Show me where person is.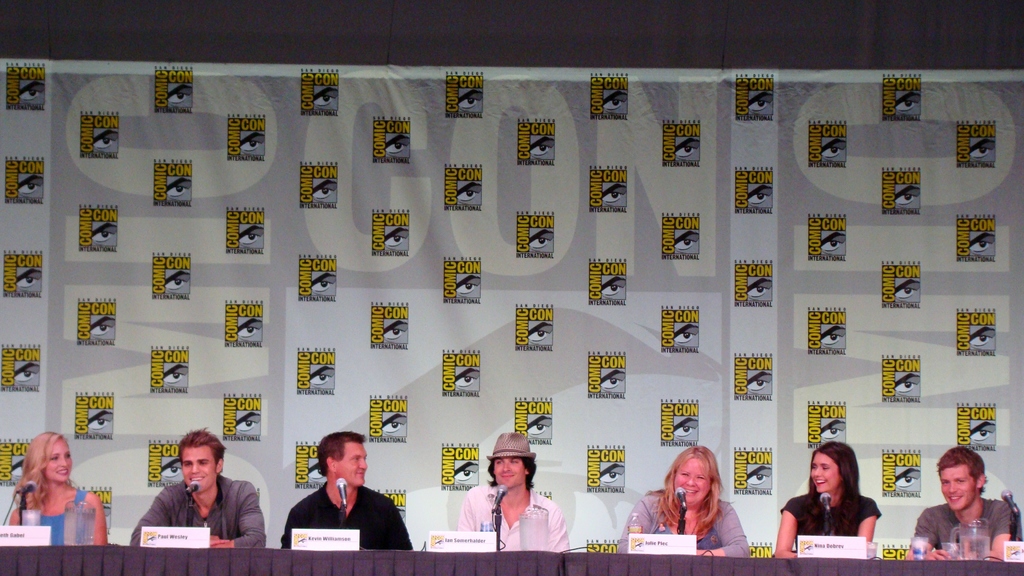
person is at x1=772 y1=443 x2=882 y2=559.
